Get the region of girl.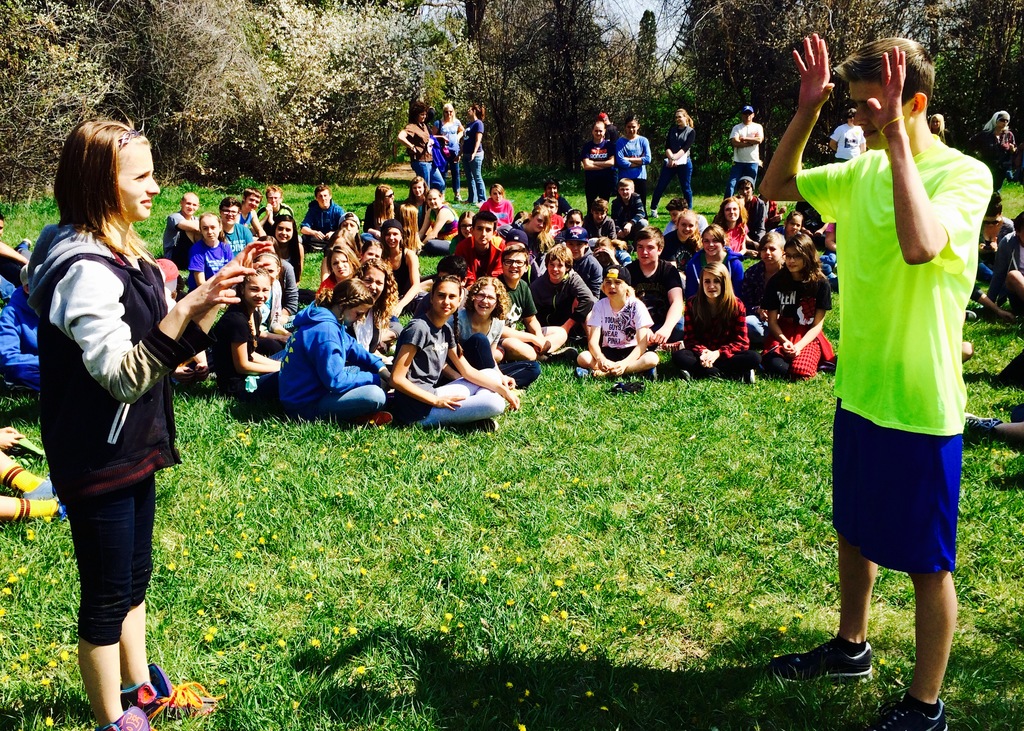
[481, 184, 516, 228].
